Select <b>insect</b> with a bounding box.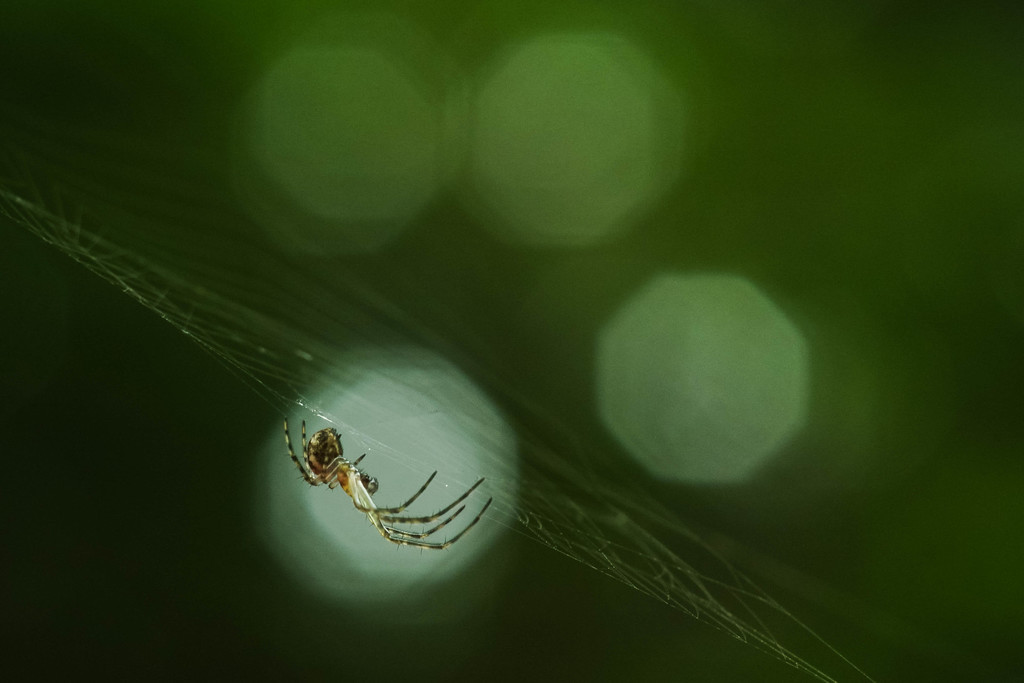
(284, 415, 499, 550).
